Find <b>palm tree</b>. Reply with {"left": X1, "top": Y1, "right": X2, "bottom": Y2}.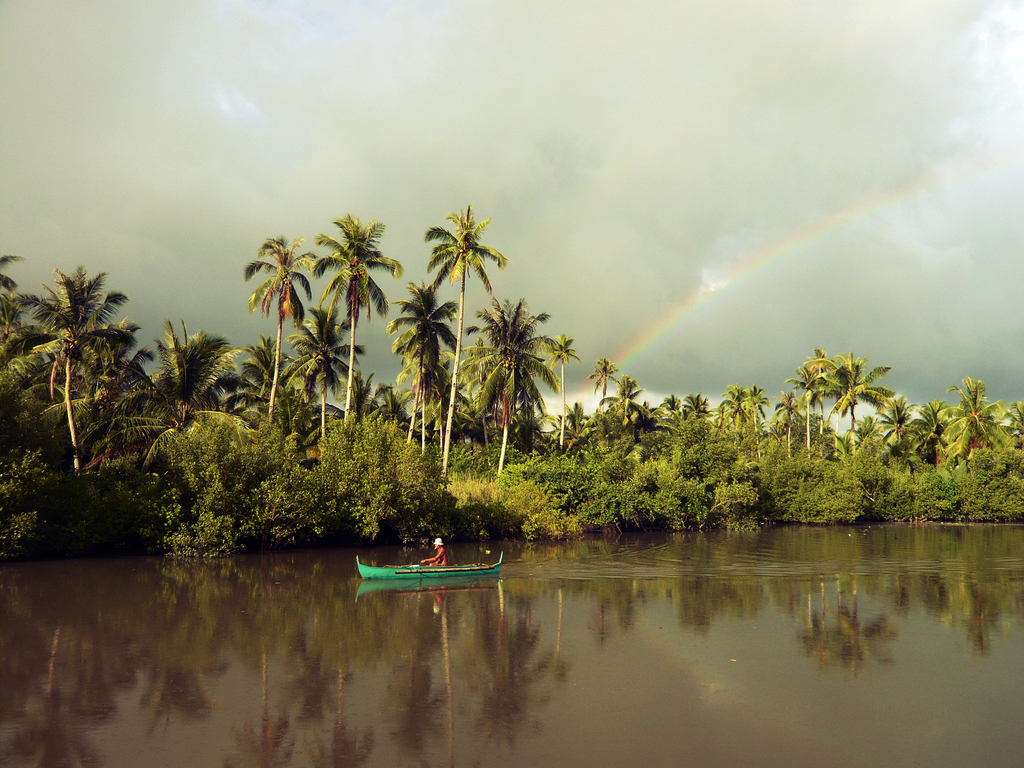
{"left": 463, "top": 290, "right": 560, "bottom": 460}.
